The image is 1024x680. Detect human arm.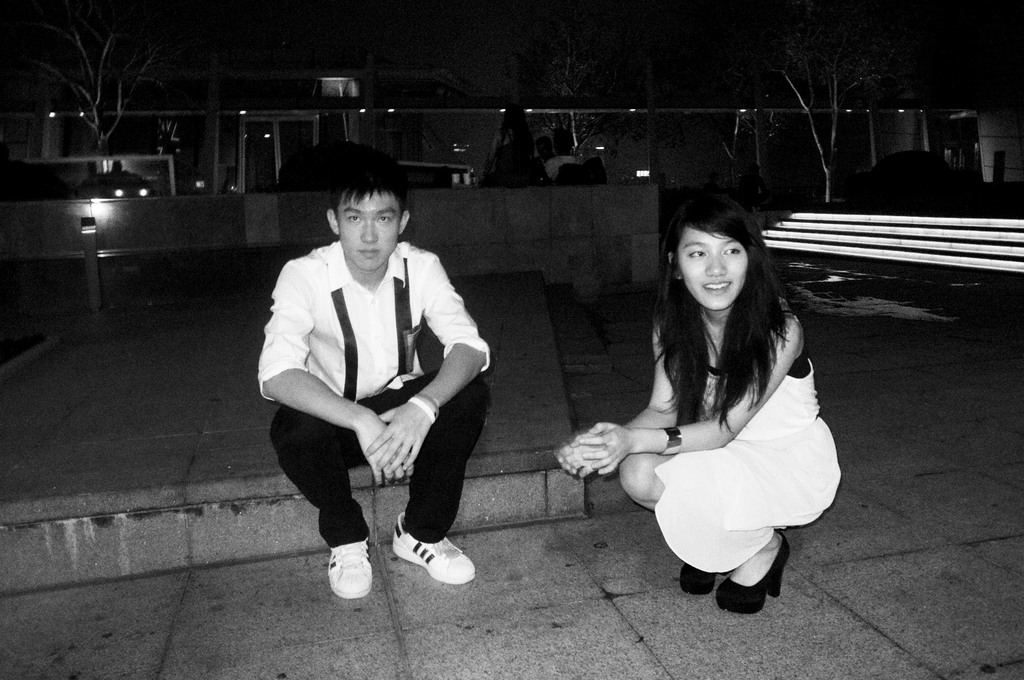
Detection: <bbox>260, 252, 419, 490</bbox>.
